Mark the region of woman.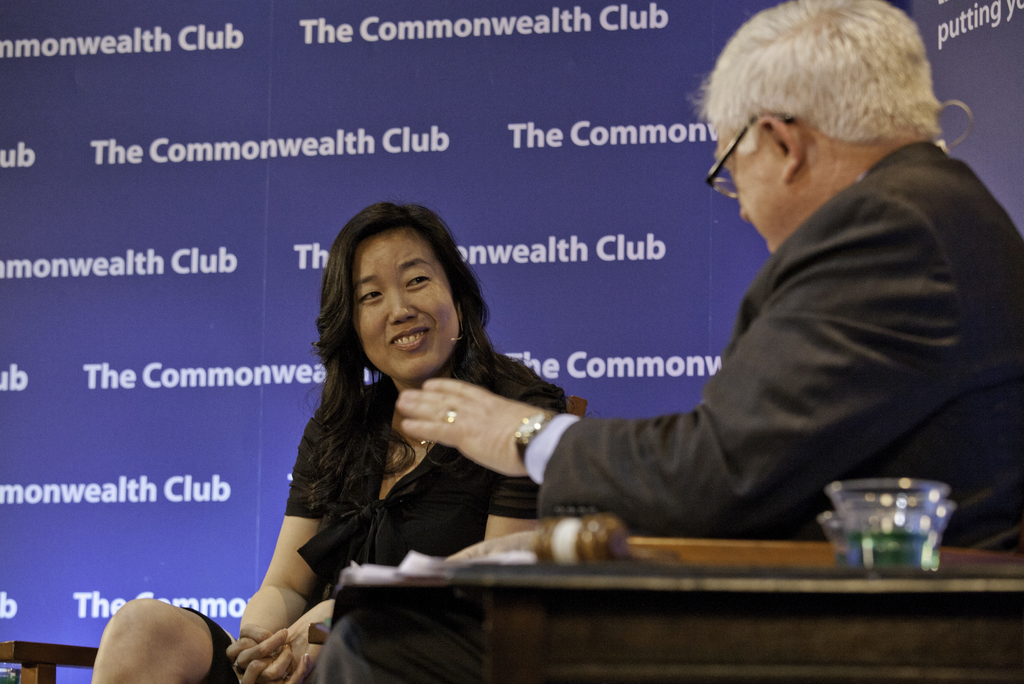
Region: {"left": 88, "top": 205, "right": 562, "bottom": 683}.
